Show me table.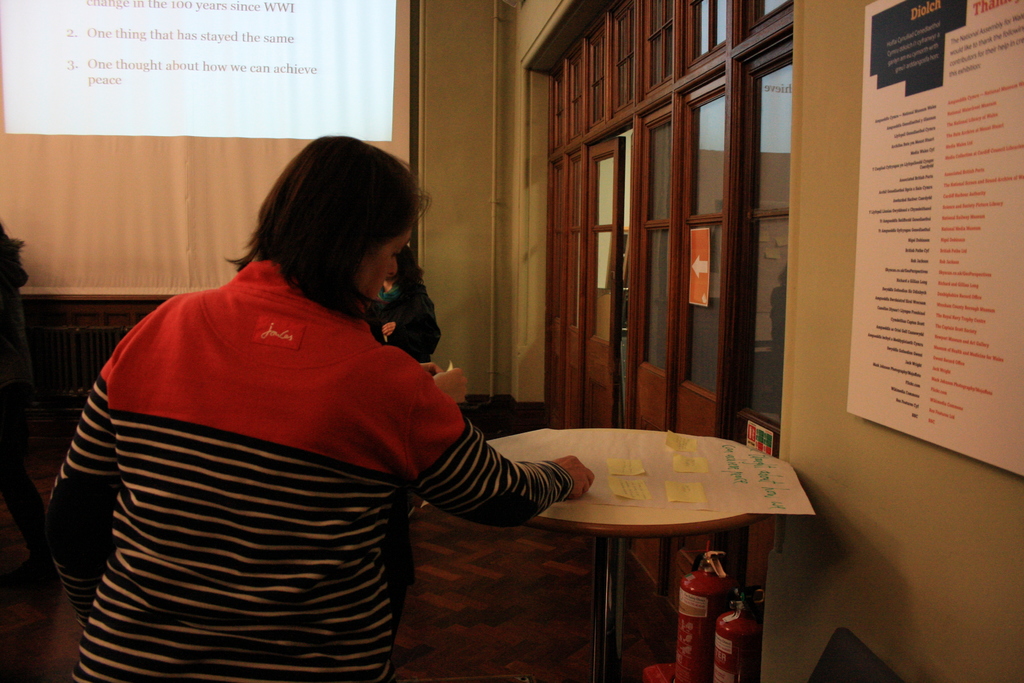
table is here: (x1=17, y1=287, x2=223, y2=450).
